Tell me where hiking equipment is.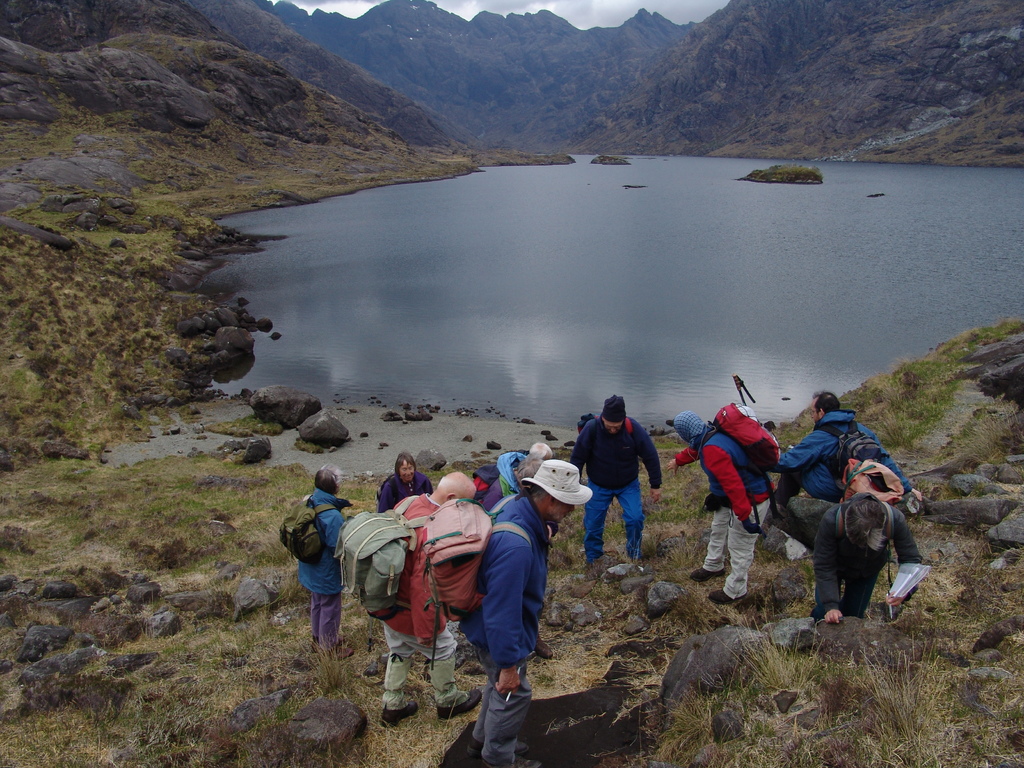
hiking equipment is at l=337, t=492, r=433, b=625.
